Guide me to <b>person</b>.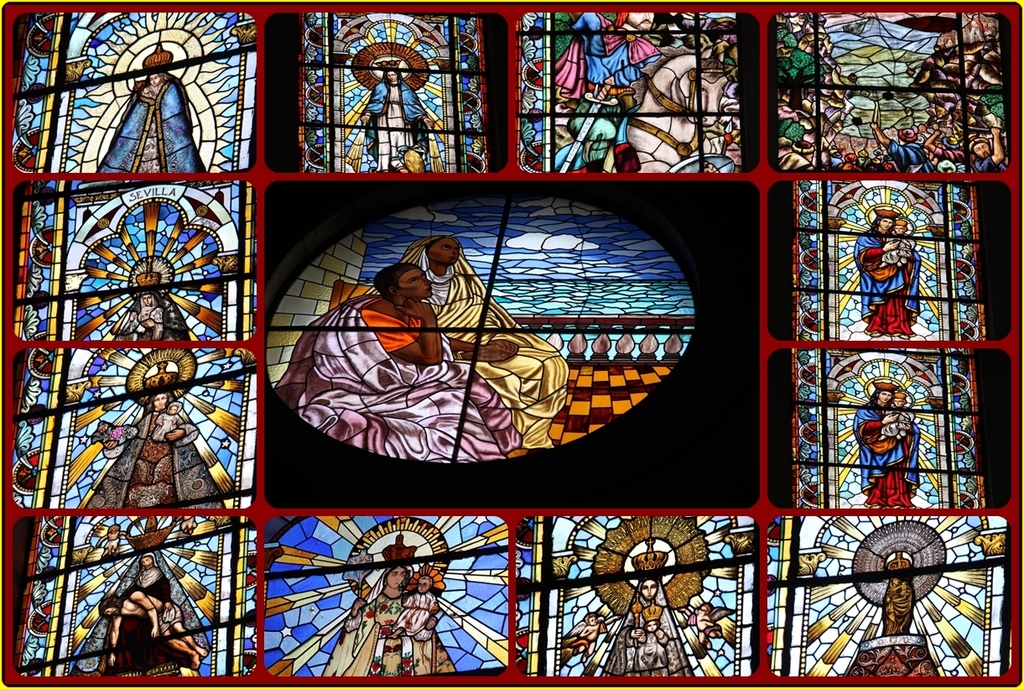
Guidance: (x1=851, y1=207, x2=927, y2=337).
